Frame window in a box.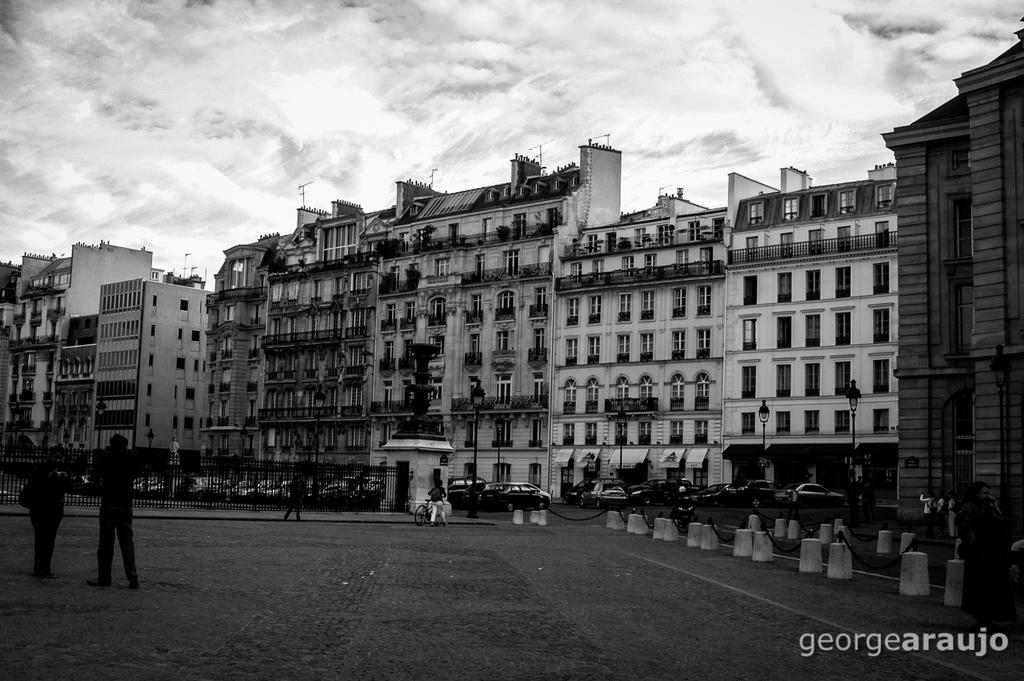
region(873, 268, 887, 295).
